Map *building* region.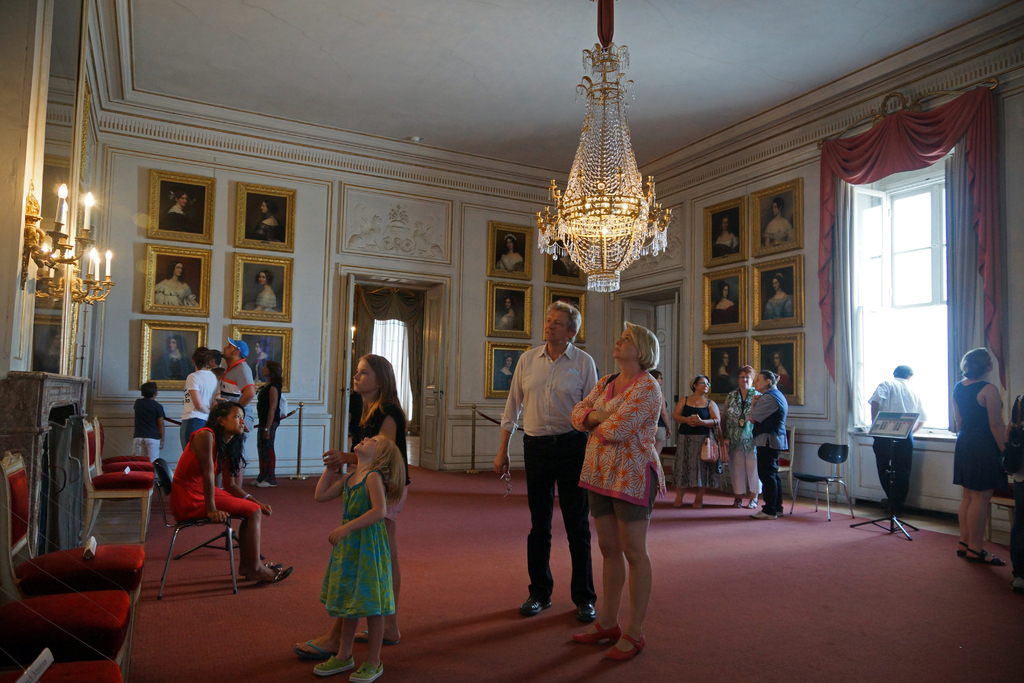
Mapped to (0,0,1023,682).
